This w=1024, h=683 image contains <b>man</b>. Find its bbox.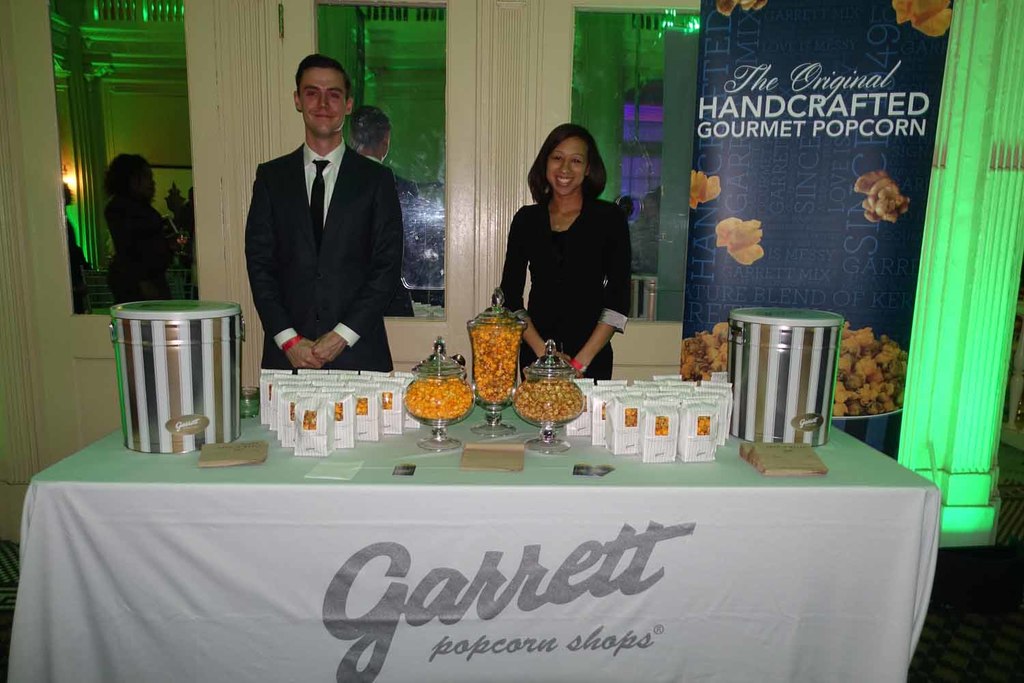
[x1=243, y1=49, x2=406, y2=369].
